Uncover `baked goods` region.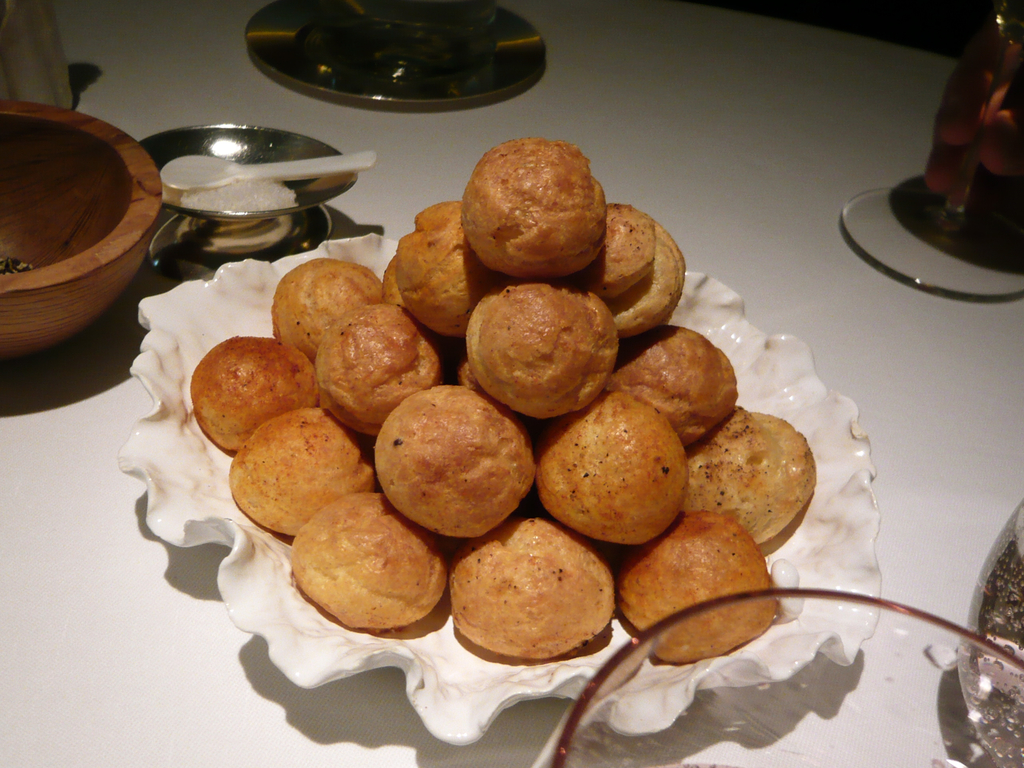
Uncovered: [684, 408, 816, 545].
